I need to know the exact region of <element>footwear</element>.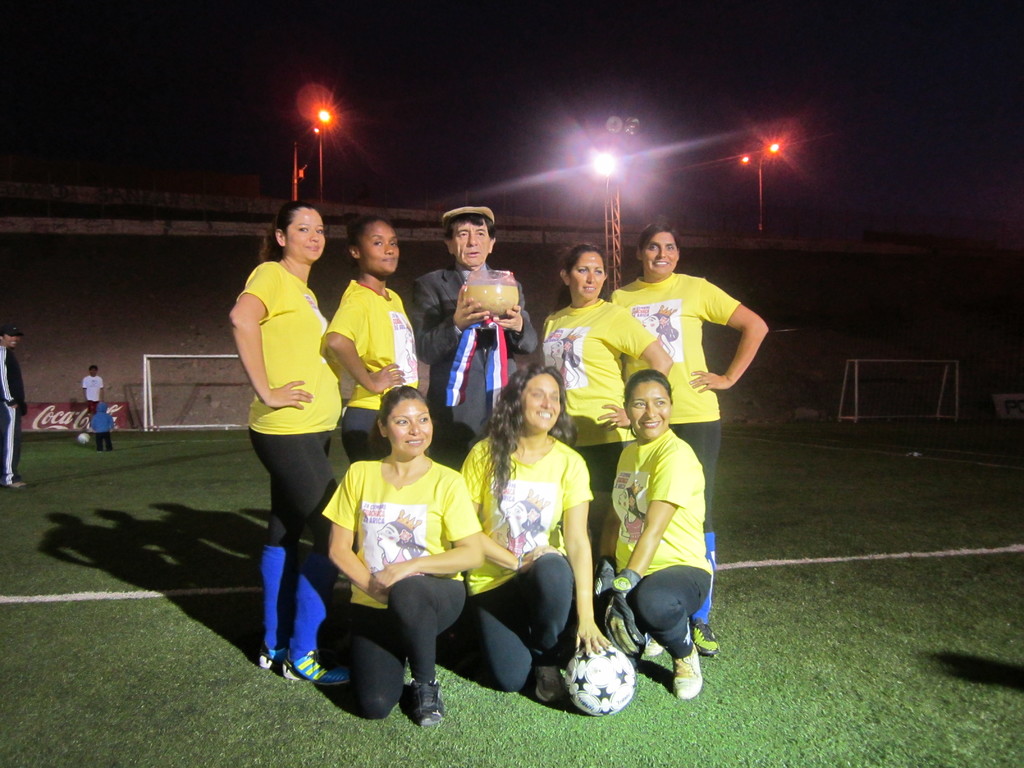
Region: rect(689, 618, 721, 655).
